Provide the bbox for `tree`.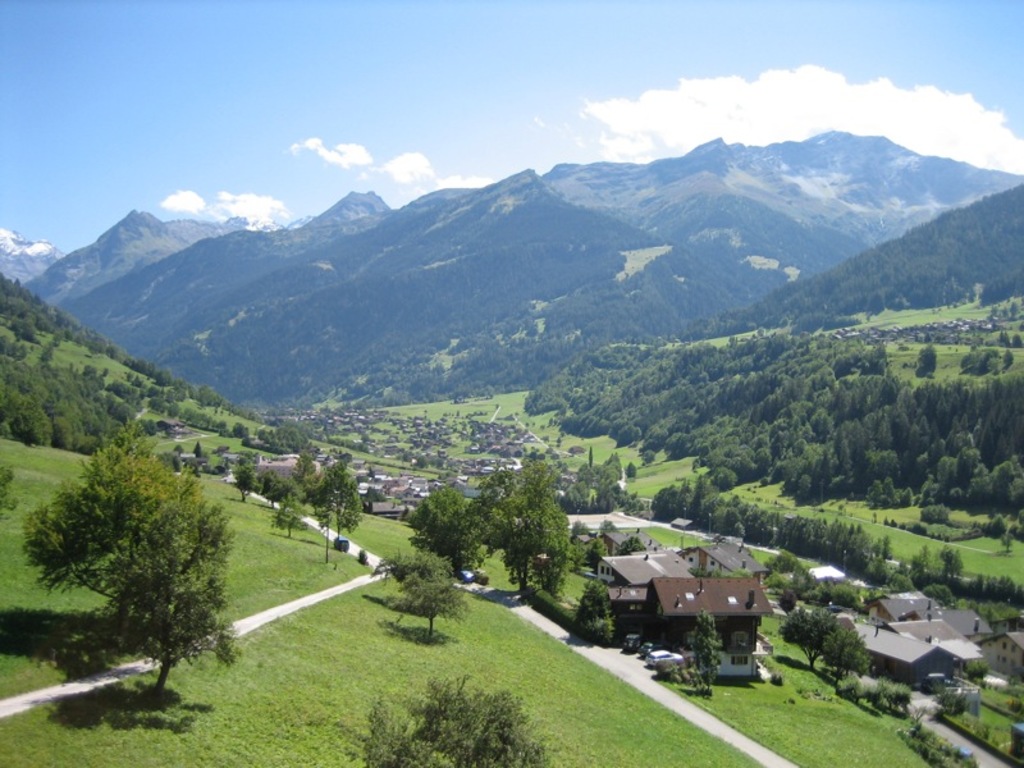
<region>255, 417, 303, 457</region>.
